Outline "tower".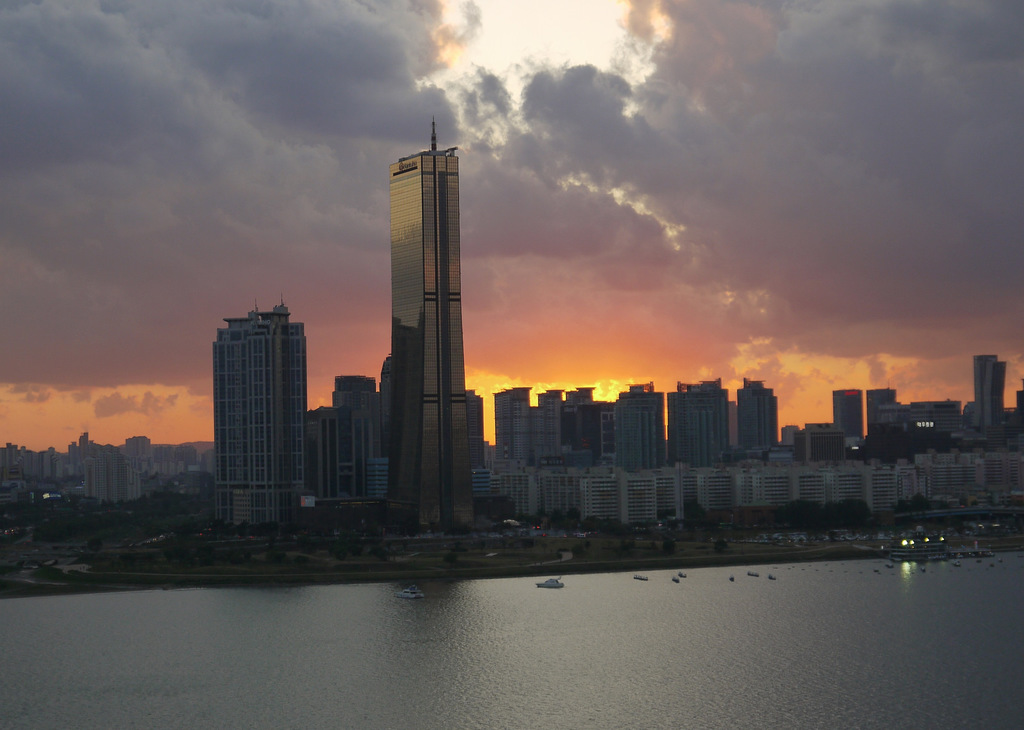
Outline: (975, 358, 1012, 429).
